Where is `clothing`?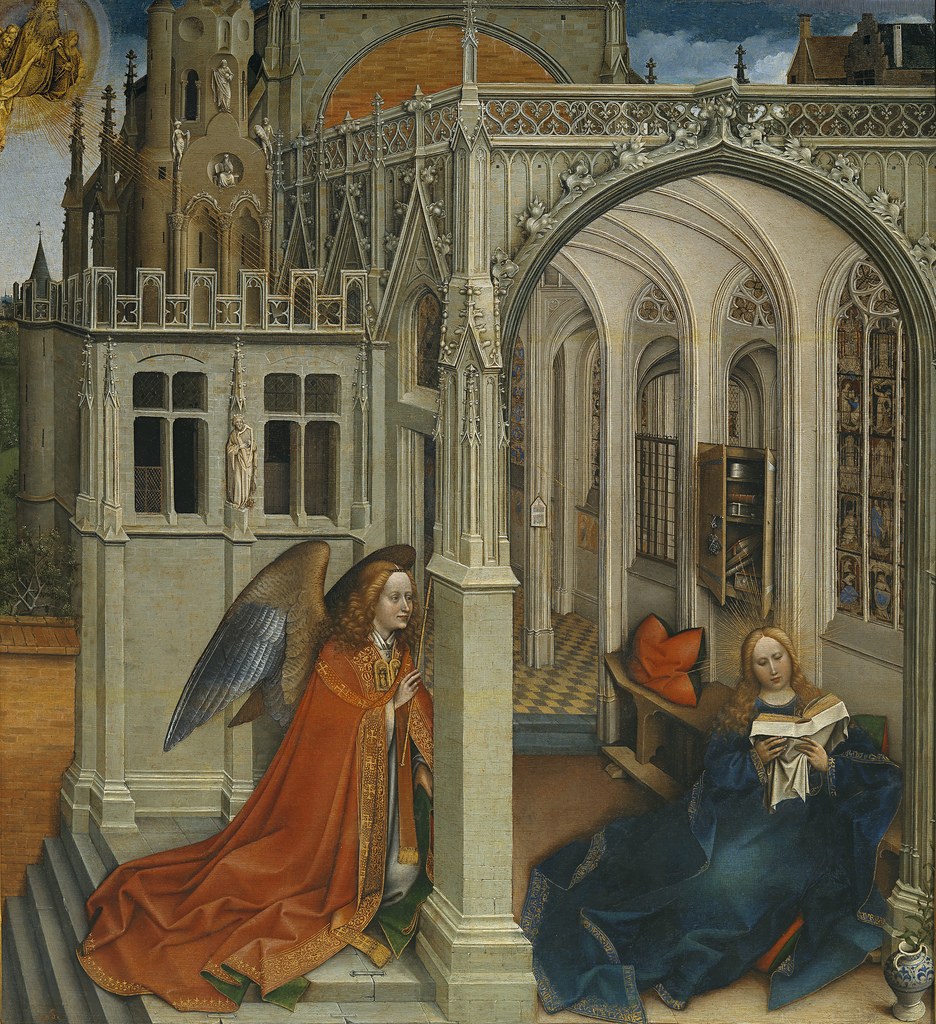
bbox=(77, 622, 441, 1016).
